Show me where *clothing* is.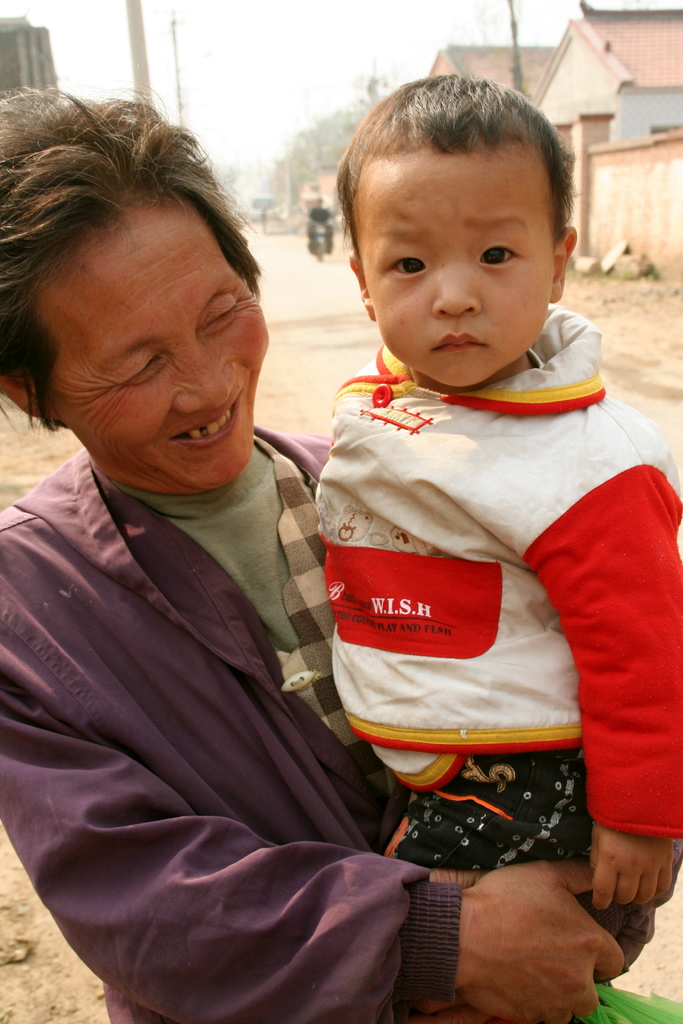
*clothing* is at [x1=0, y1=417, x2=472, y2=1021].
